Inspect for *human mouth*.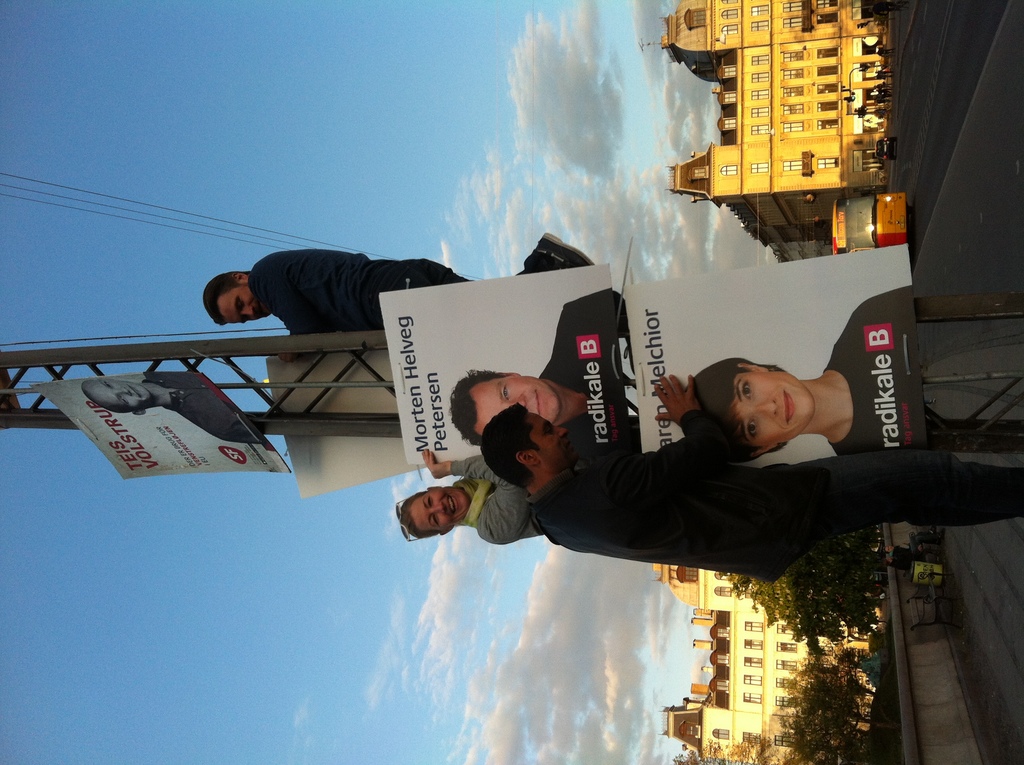
Inspection: <box>533,388,547,418</box>.
